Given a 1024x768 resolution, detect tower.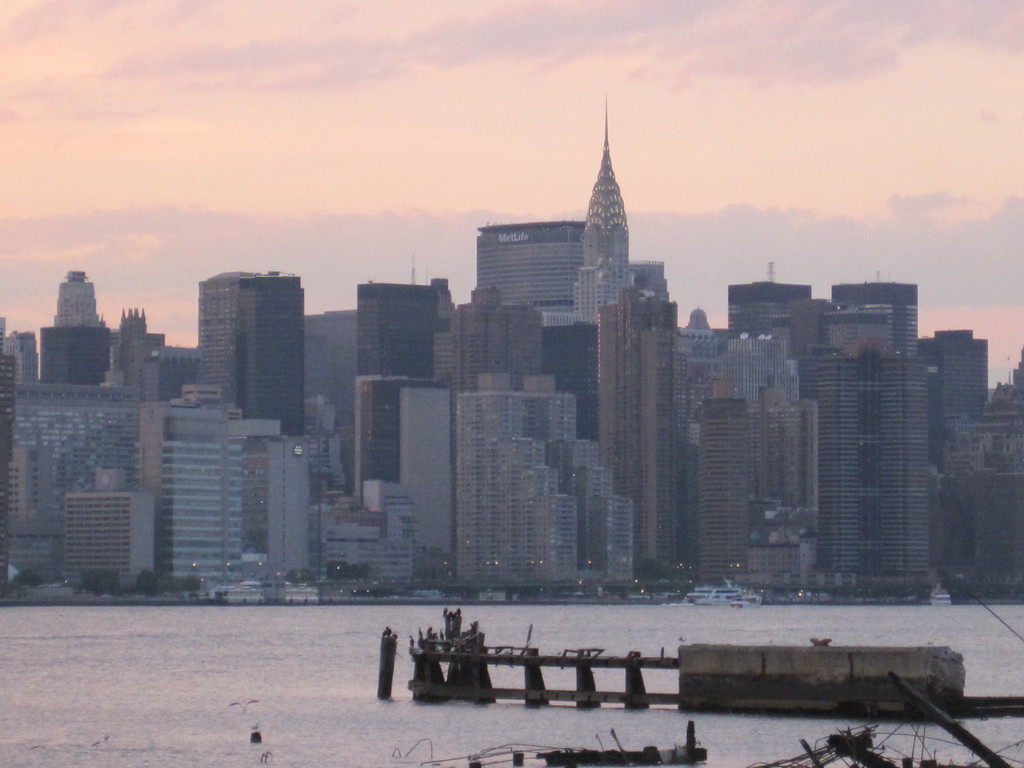
(x1=150, y1=384, x2=244, y2=586).
